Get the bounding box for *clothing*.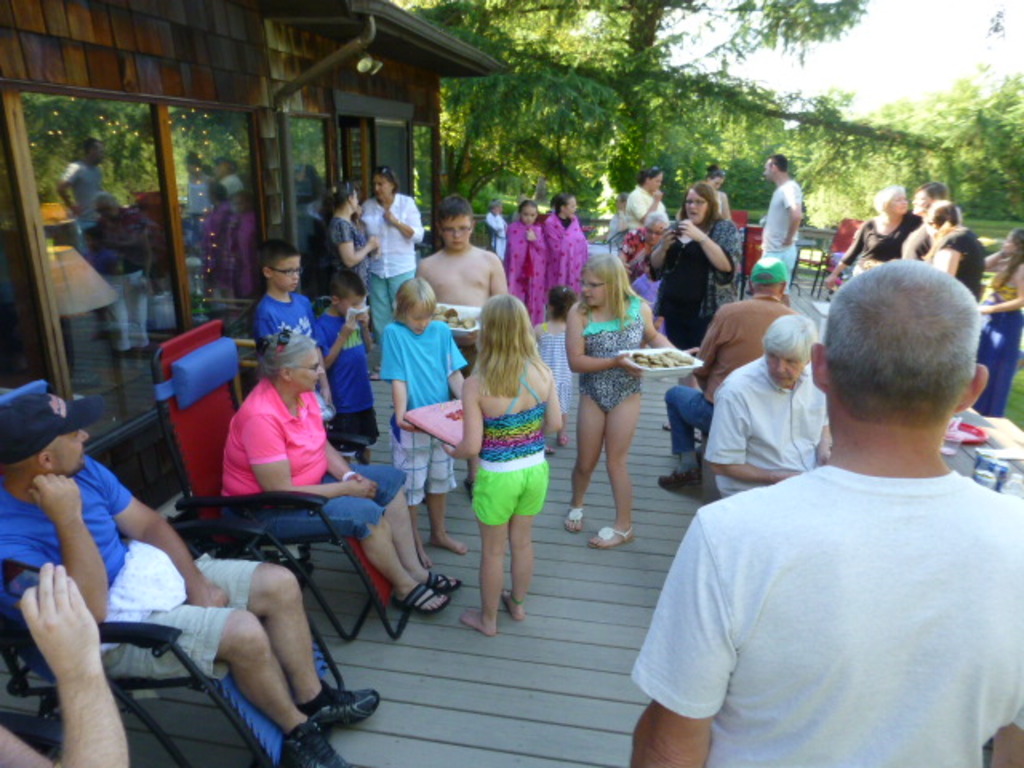
pyautogui.locateOnScreen(642, 219, 746, 365).
